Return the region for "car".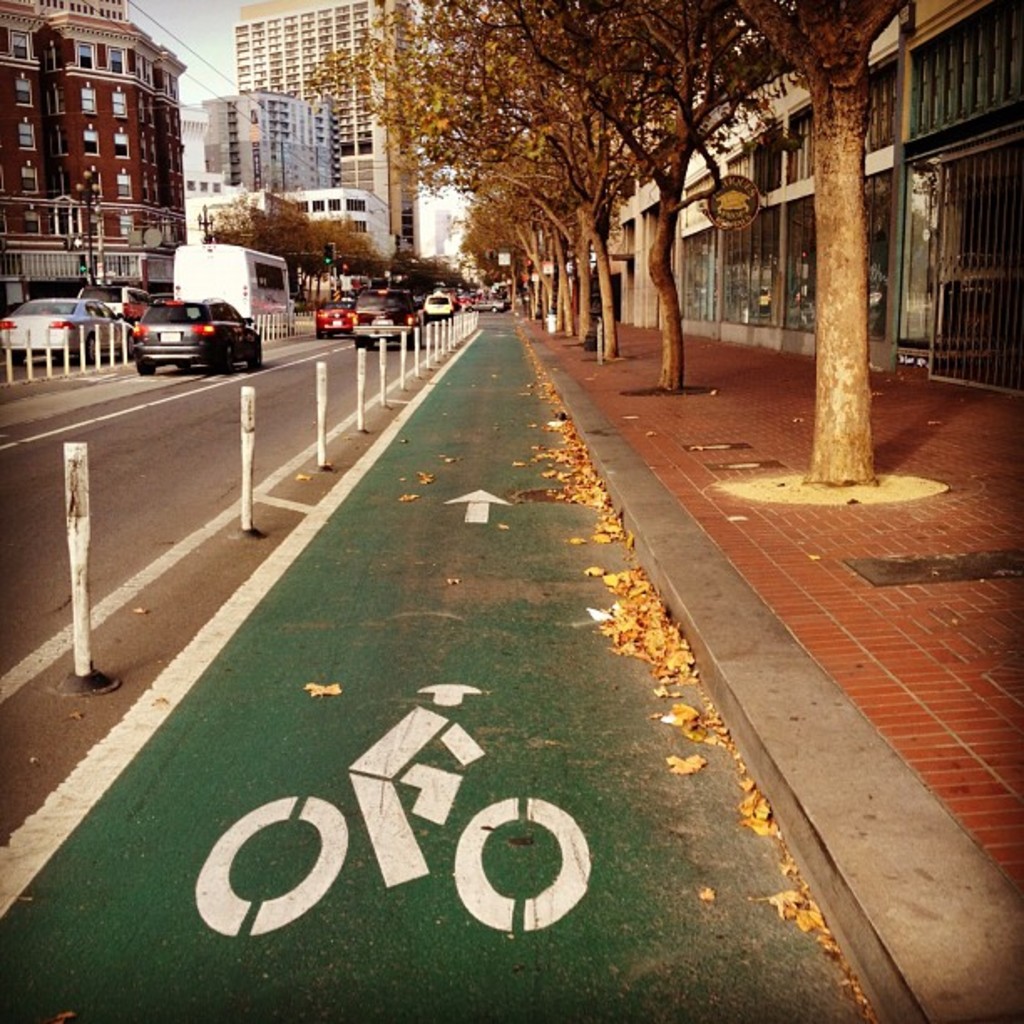
{"left": 420, "top": 286, "right": 463, "bottom": 320}.
